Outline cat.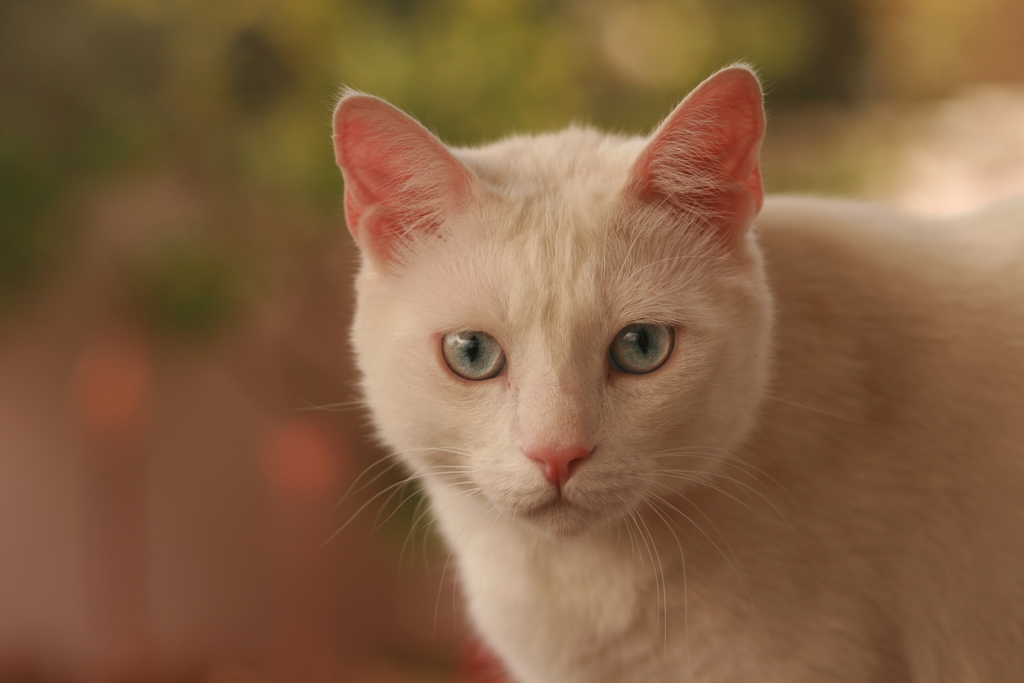
Outline: 311 58 1023 682.
